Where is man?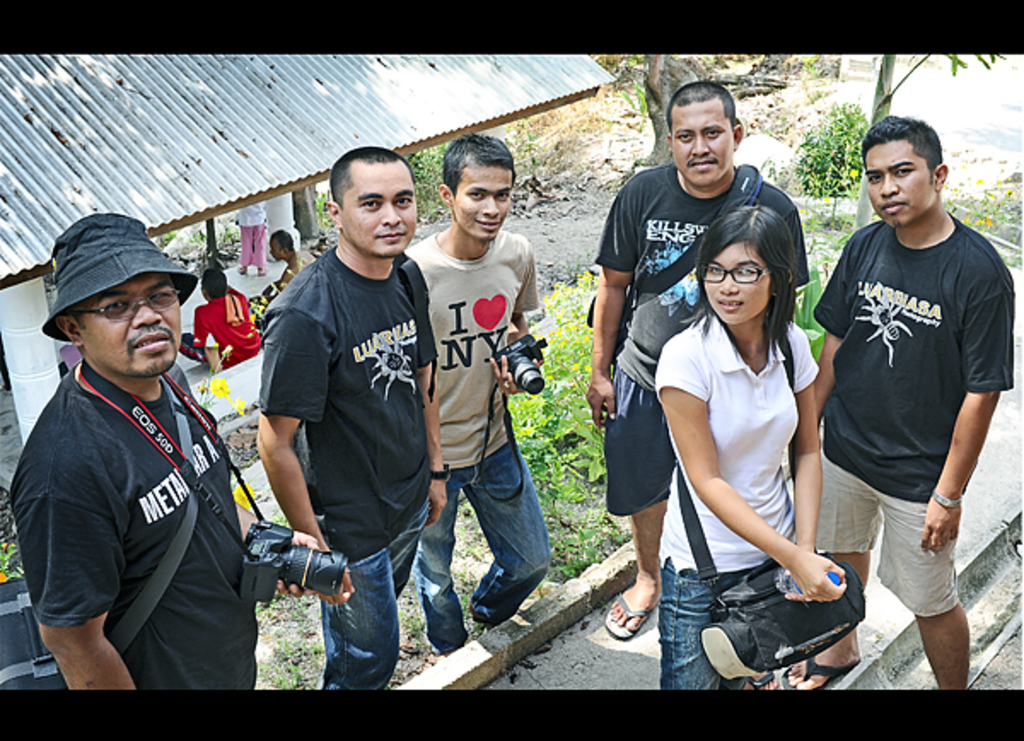
bbox(777, 116, 1010, 688).
